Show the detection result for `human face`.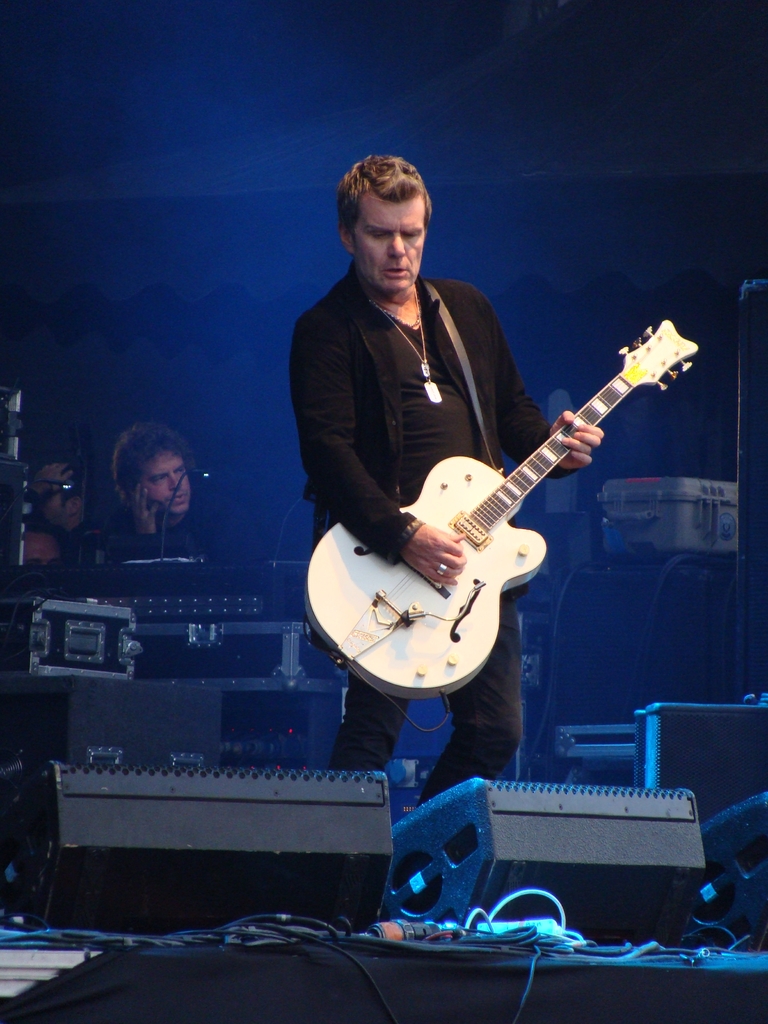
<box>136,451,190,516</box>.
